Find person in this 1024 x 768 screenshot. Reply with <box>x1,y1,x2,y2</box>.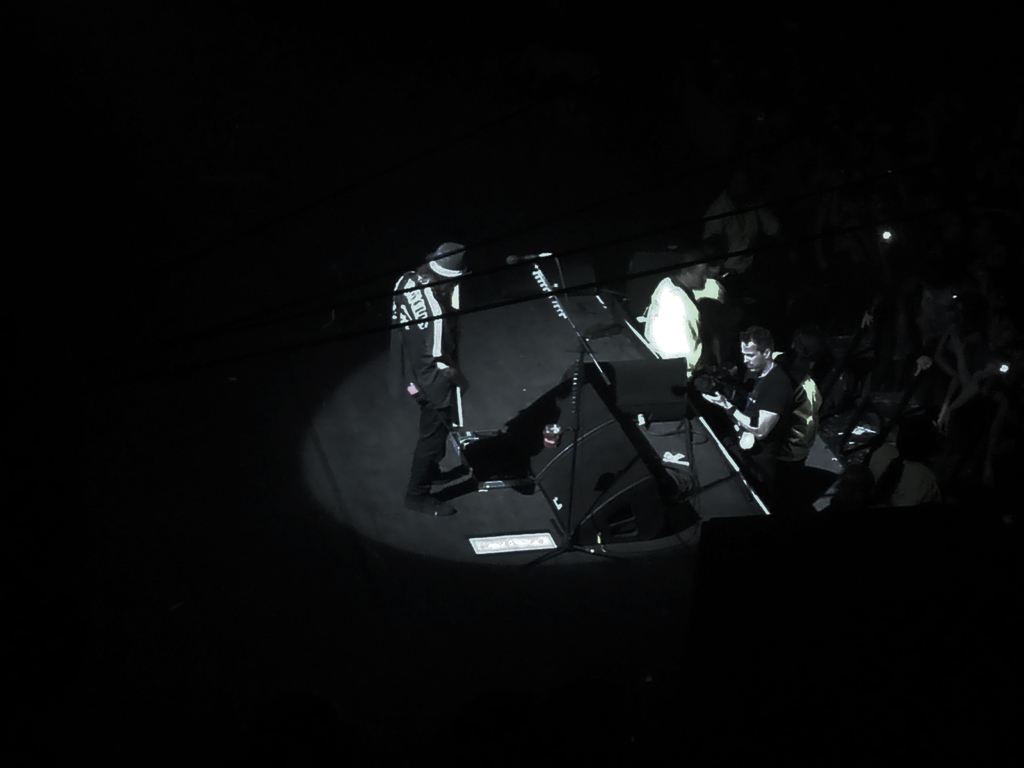
<box>394,240,465,513</box>.
